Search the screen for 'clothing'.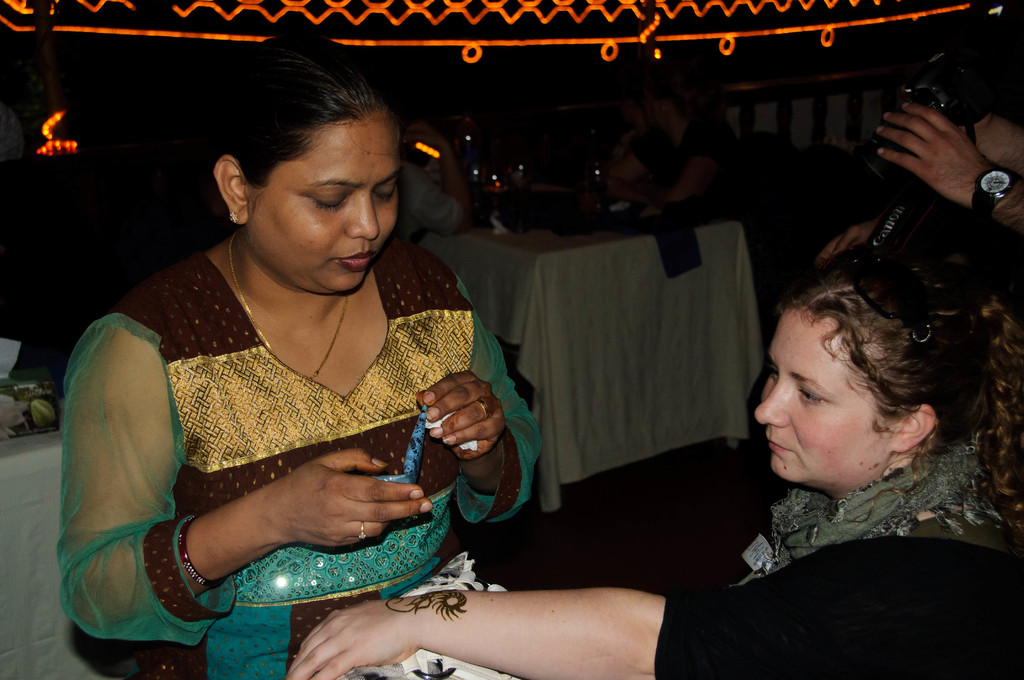
Found at [left=85, top=239, right=518, bottom=644].
